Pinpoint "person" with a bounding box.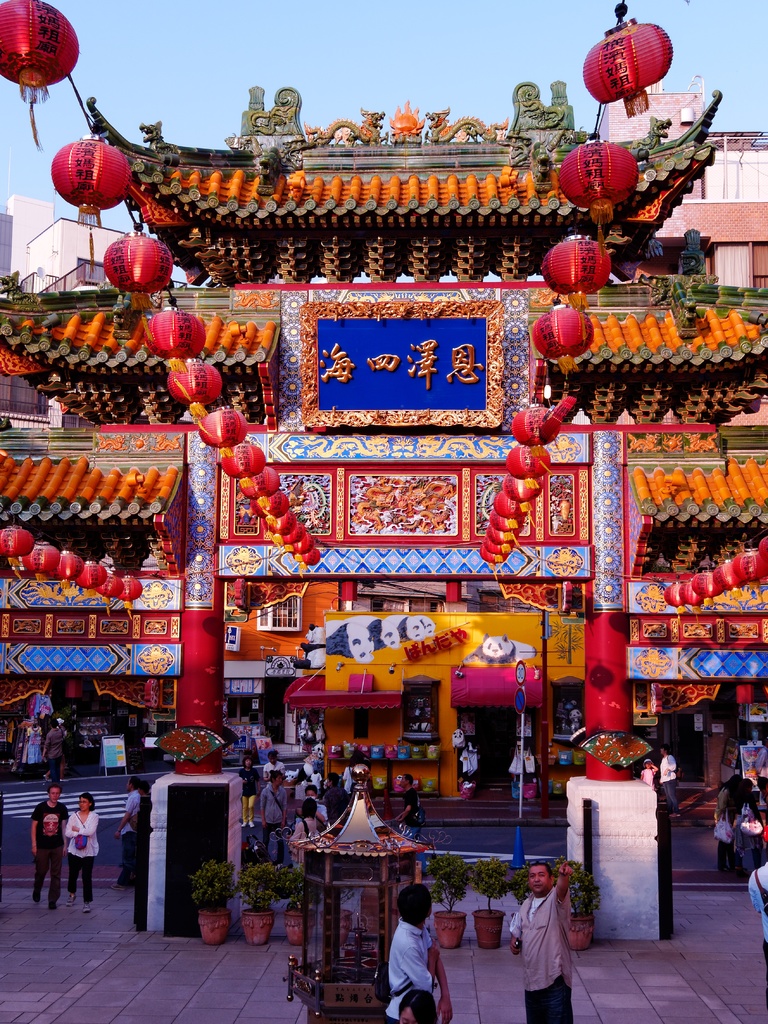
{"left": 104, "top": 783, "right": 133, "bottom": 879}.
